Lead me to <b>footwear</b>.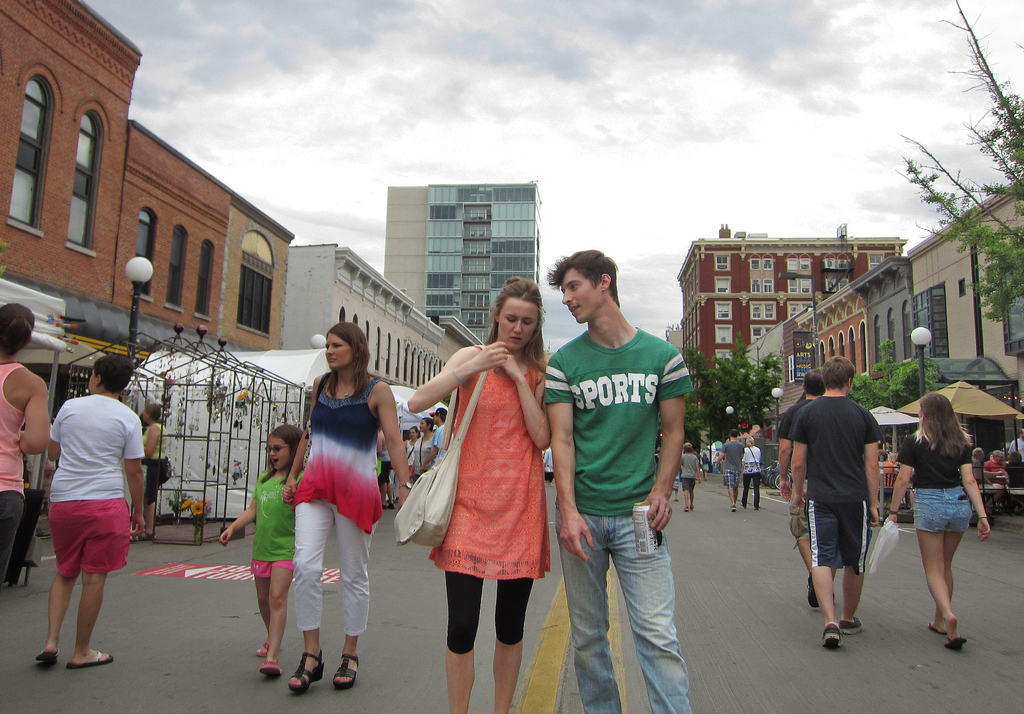
Lead to <bbox>755, 504, 759, 509</bbox>.
